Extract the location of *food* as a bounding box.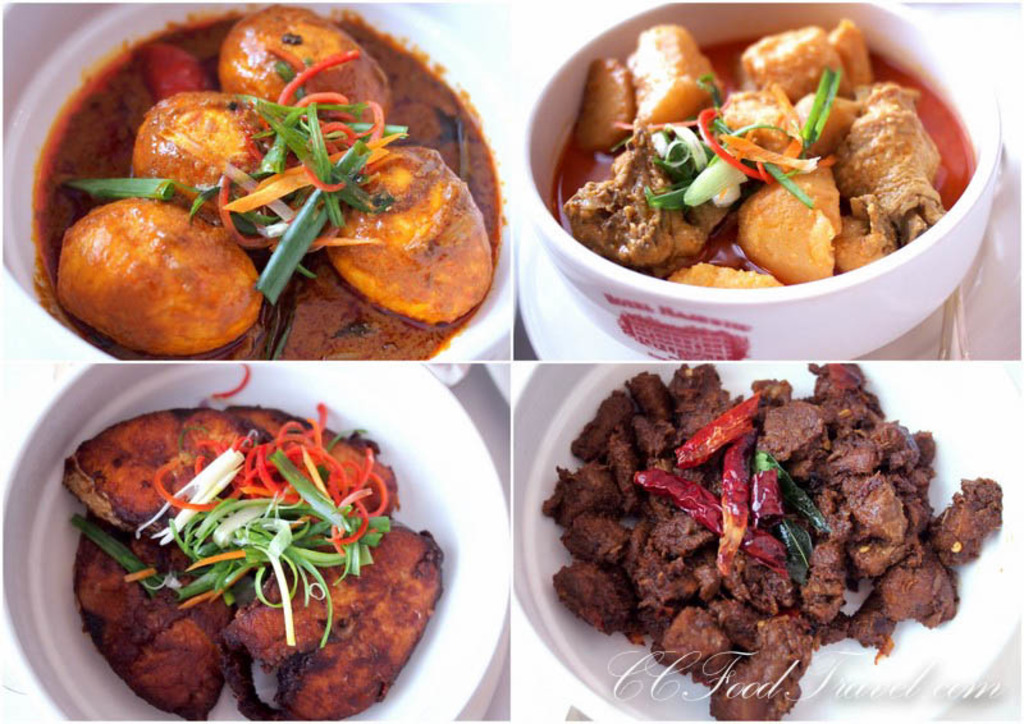
left=303, top=143, right=495, bottom=340.
